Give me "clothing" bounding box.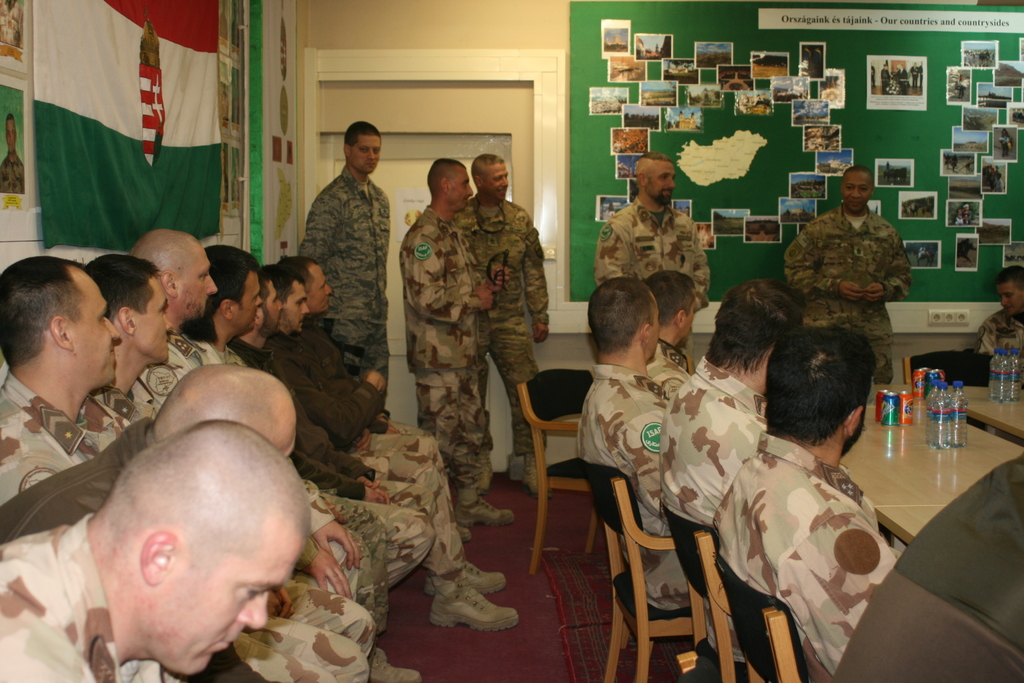
box(582, 343, 710, 615).
